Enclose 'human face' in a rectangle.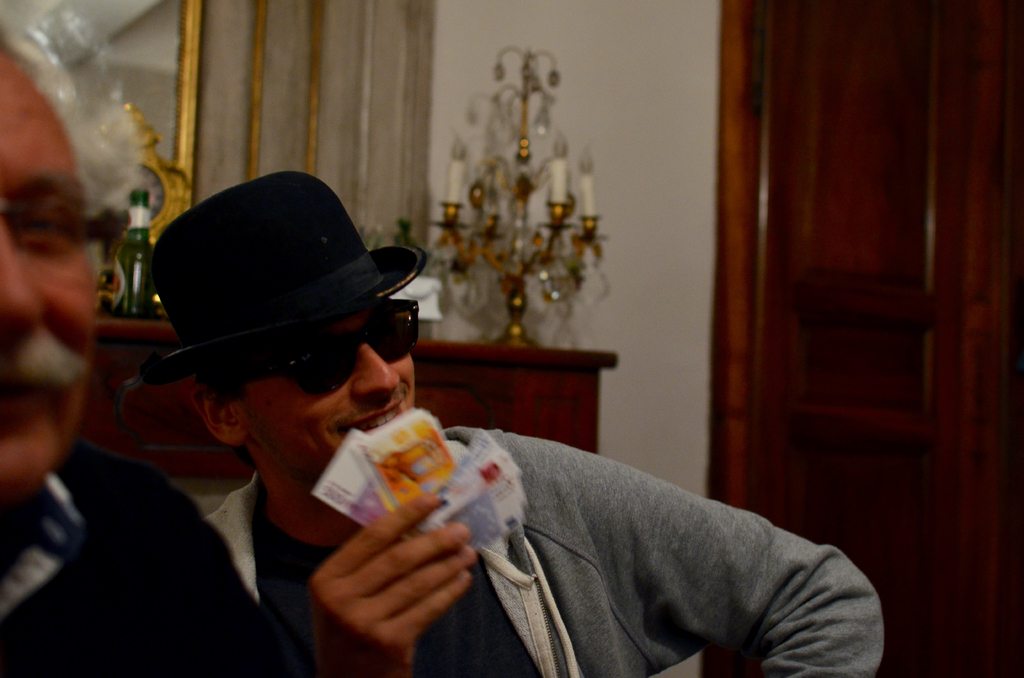
(left=246, top=302, right=416, bottom=483).
